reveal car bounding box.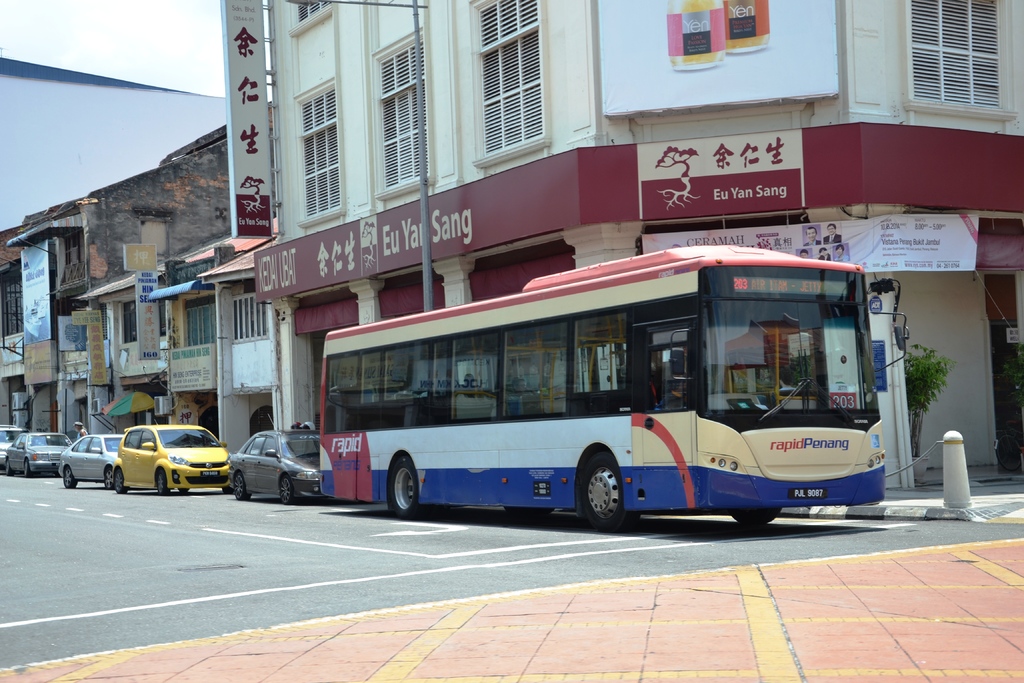
Revealed: left=0, top=421, right=30, bottom=467.
